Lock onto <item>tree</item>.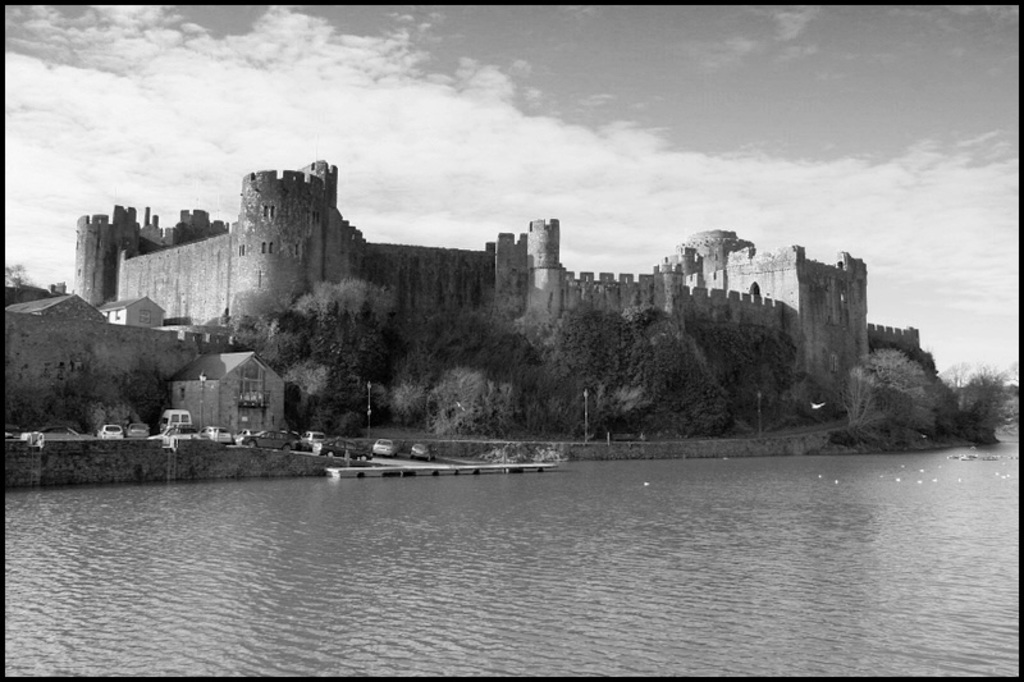
Locked: crop(960, 362, 1023, 435).
